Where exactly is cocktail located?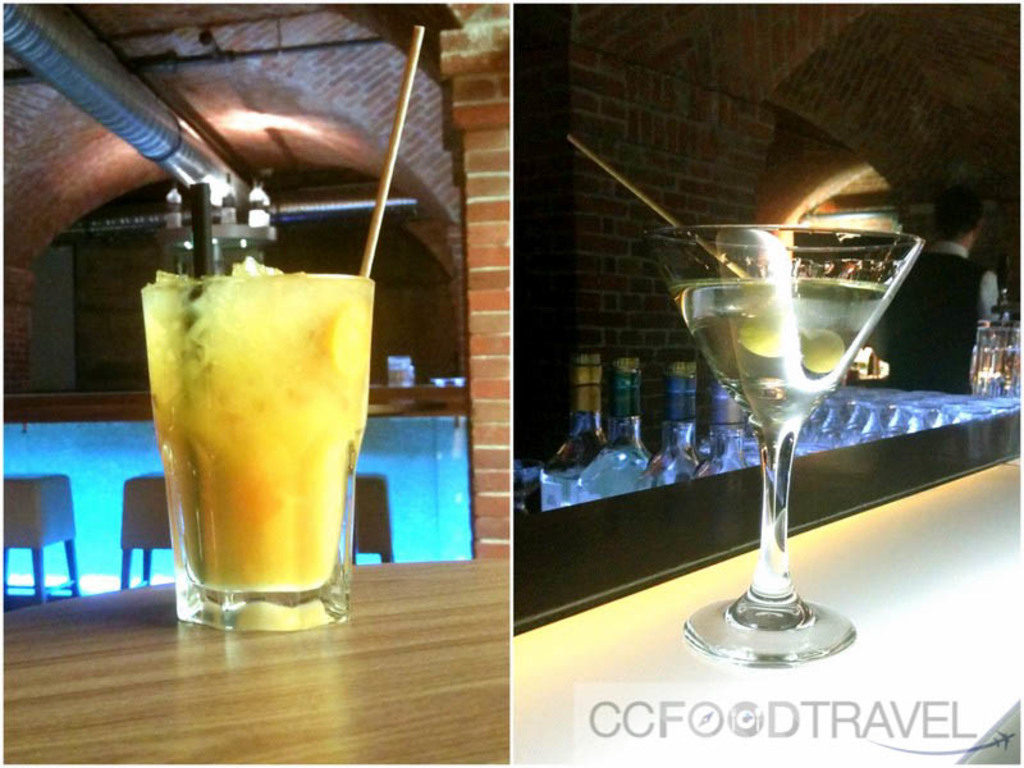
Its bounding box is [x1=563, y1=124, x2=915, y2=675].
